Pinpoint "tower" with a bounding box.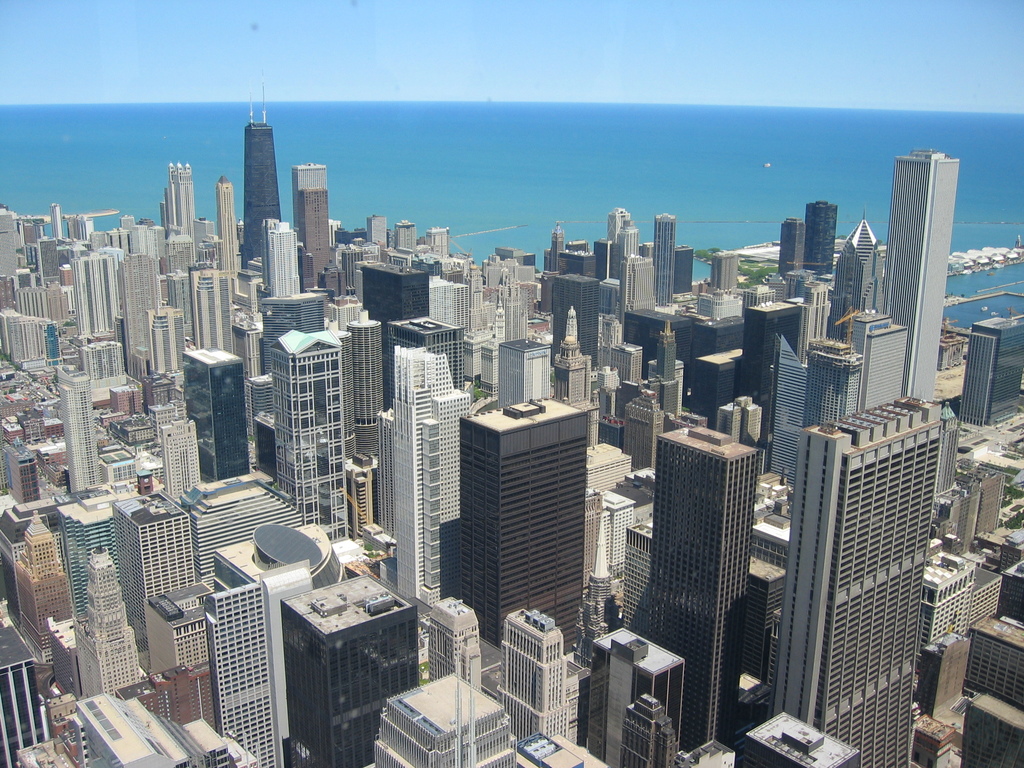
737, 296, 805, 473.
